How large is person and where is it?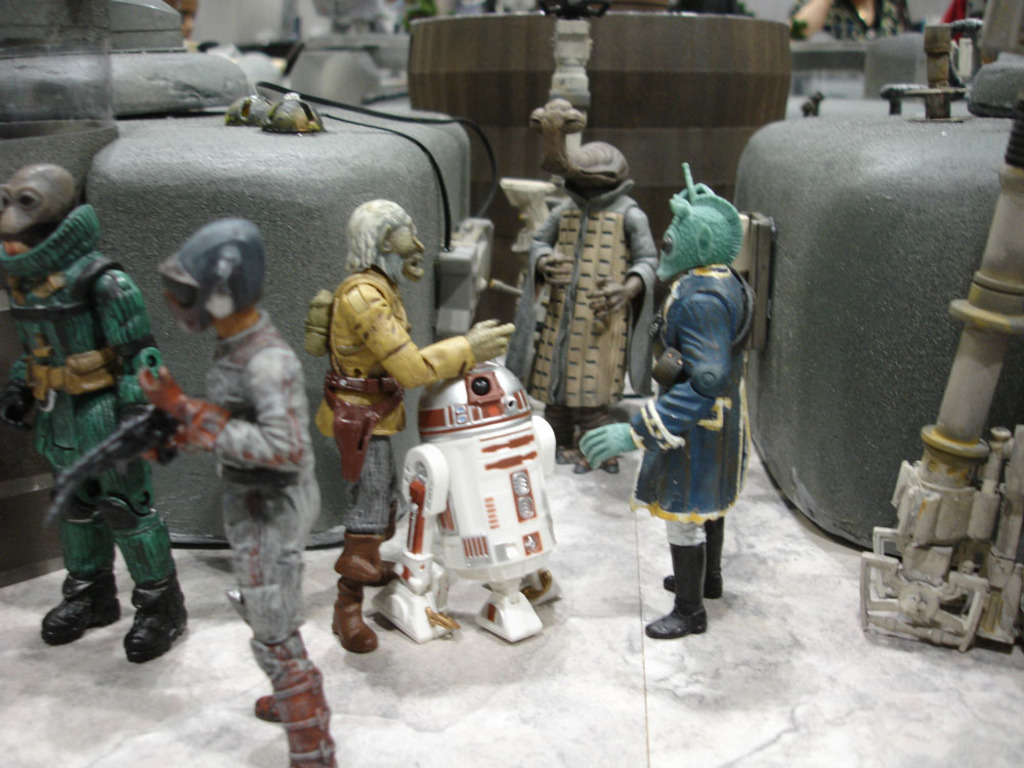
Bounding box: (138, 215, 327, 767).
